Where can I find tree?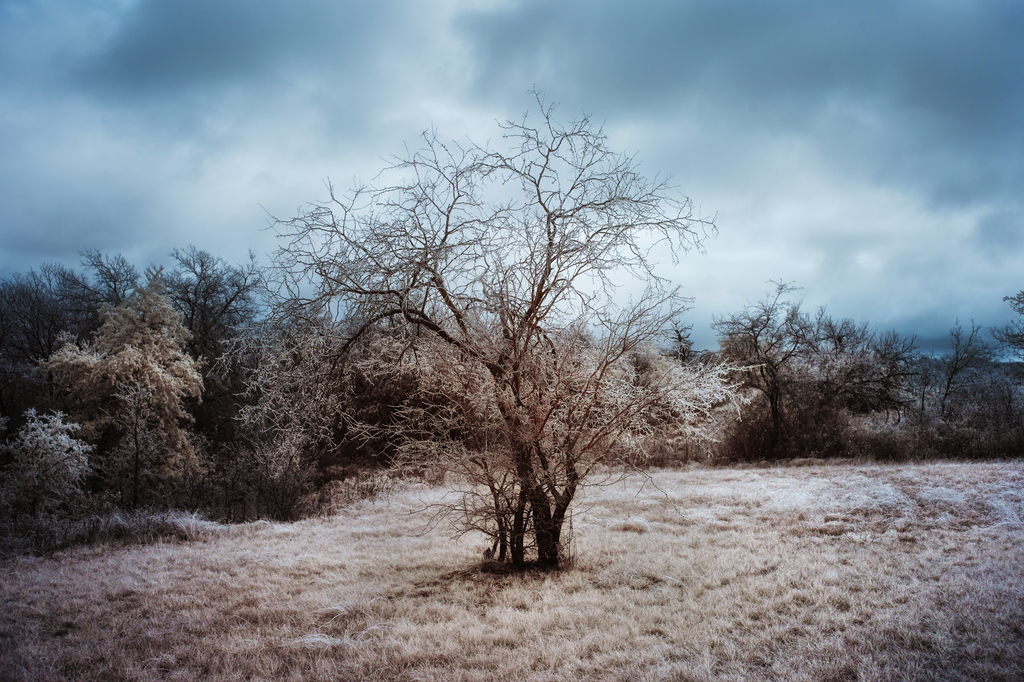
You can find it at crop(47, 282, 207, 534).
